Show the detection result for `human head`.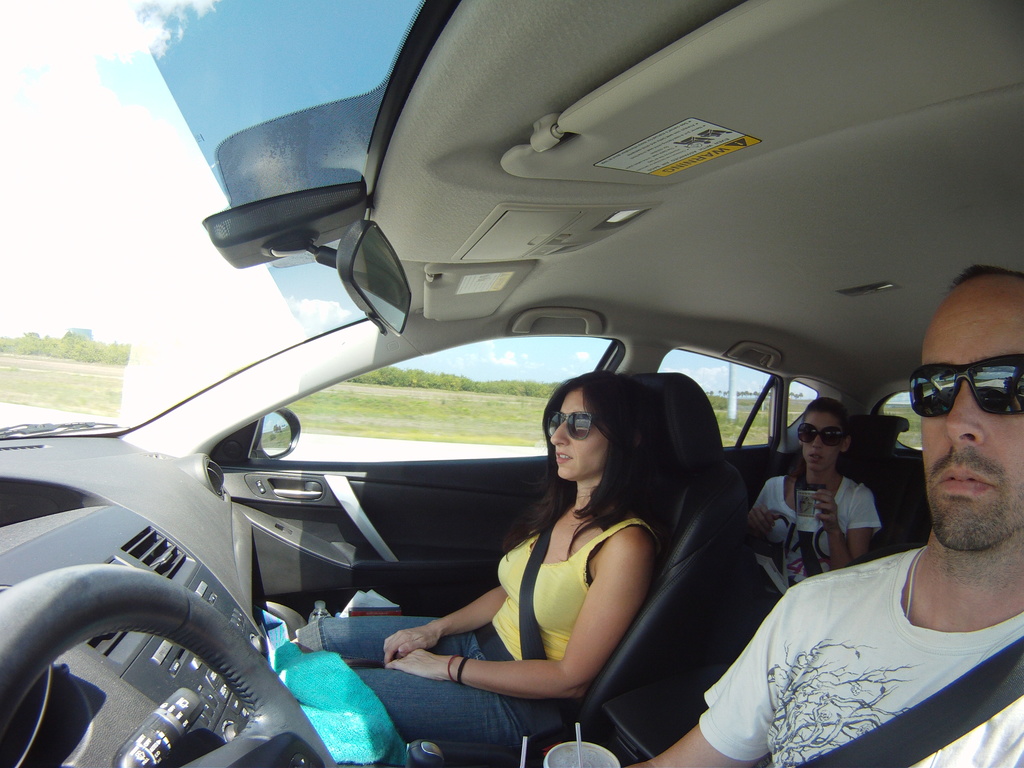
549, 383, 638, 489.
